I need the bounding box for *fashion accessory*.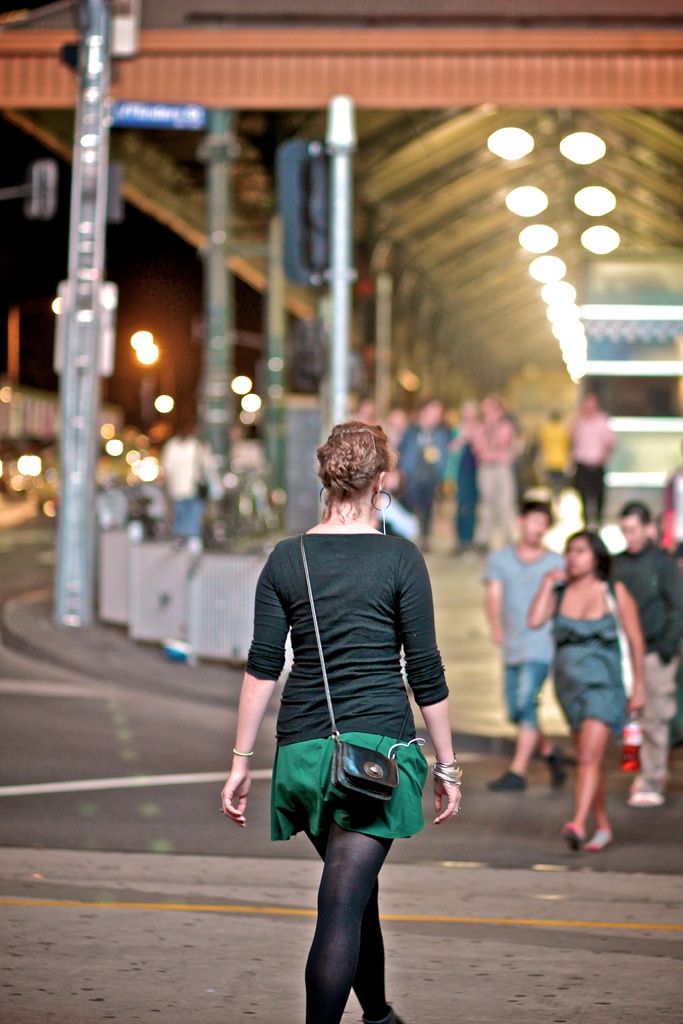
Here it is: [367, 483, 397, 536].
